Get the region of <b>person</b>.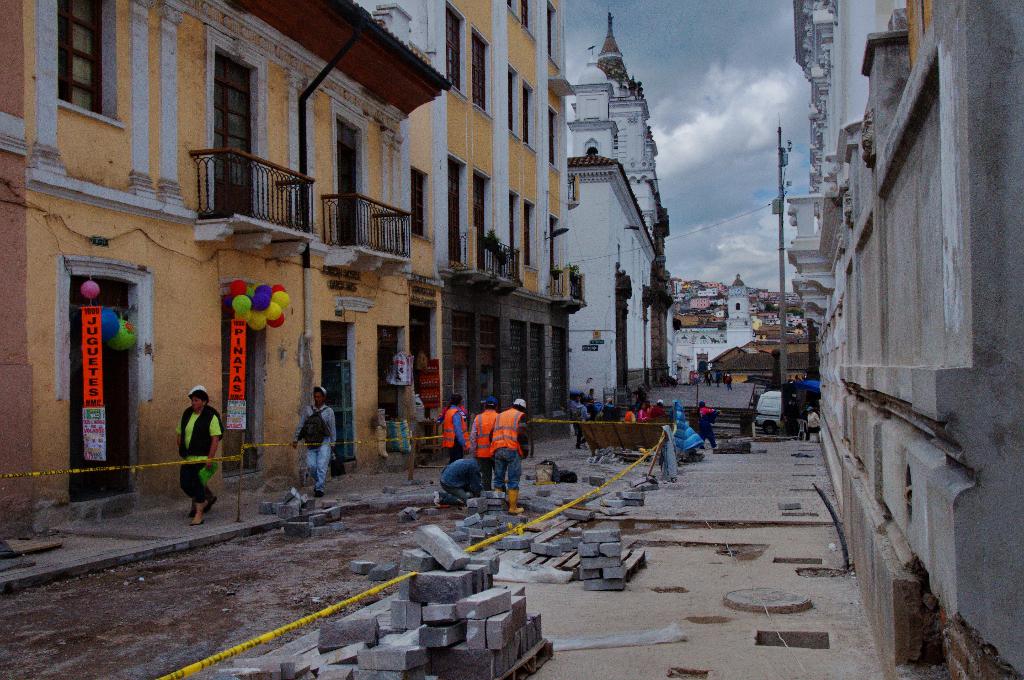
(x1=474, y1=398, x2=493, y2=491).
